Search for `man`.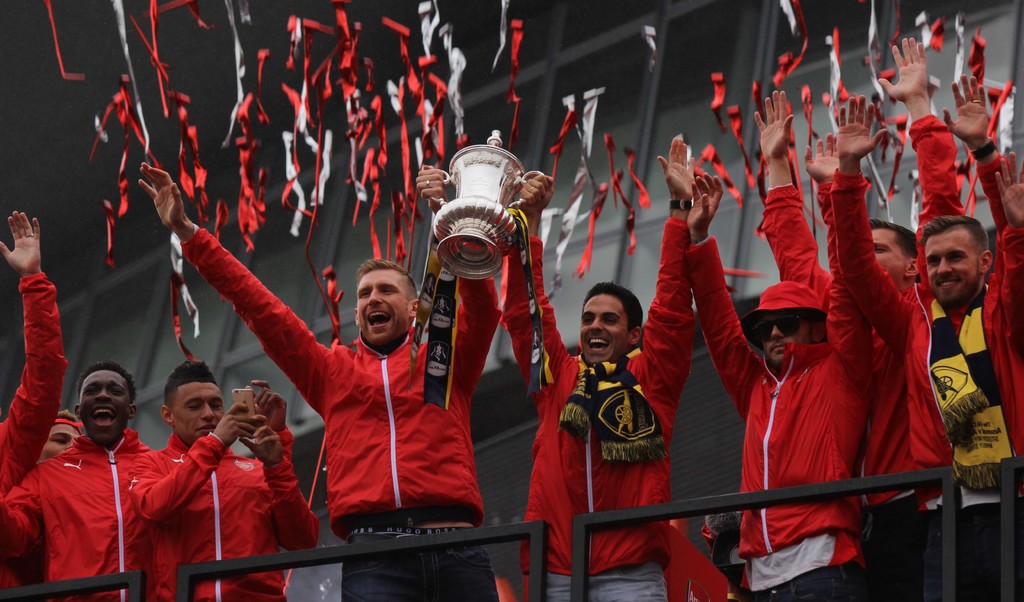
Found at x1=136 y1=154 x2=499 y2=601.
